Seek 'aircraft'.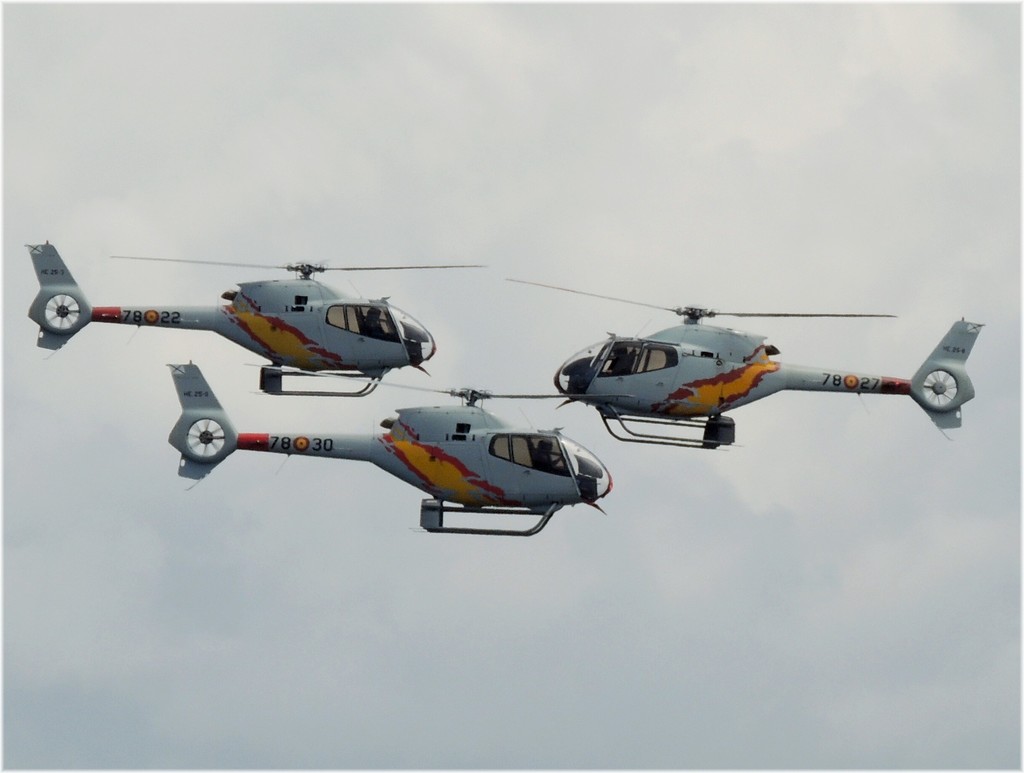
Rect(496, 284, 964, 466).
